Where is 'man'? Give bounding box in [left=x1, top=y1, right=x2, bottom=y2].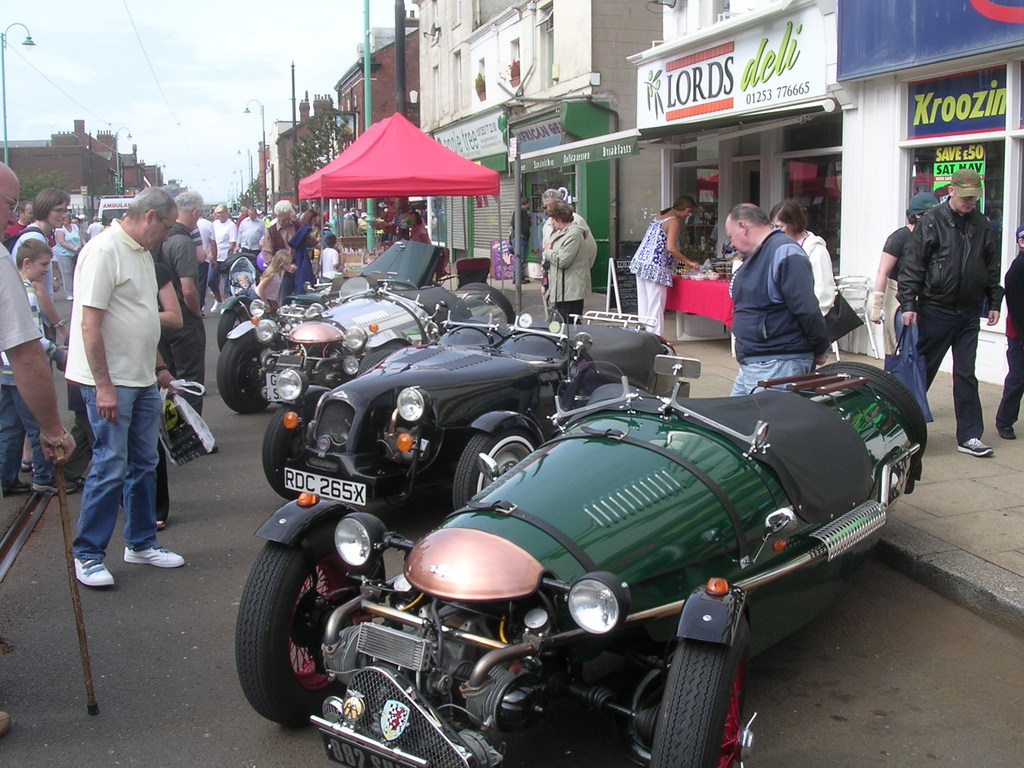
[left=7, top=203, right=43, bottom=261].
